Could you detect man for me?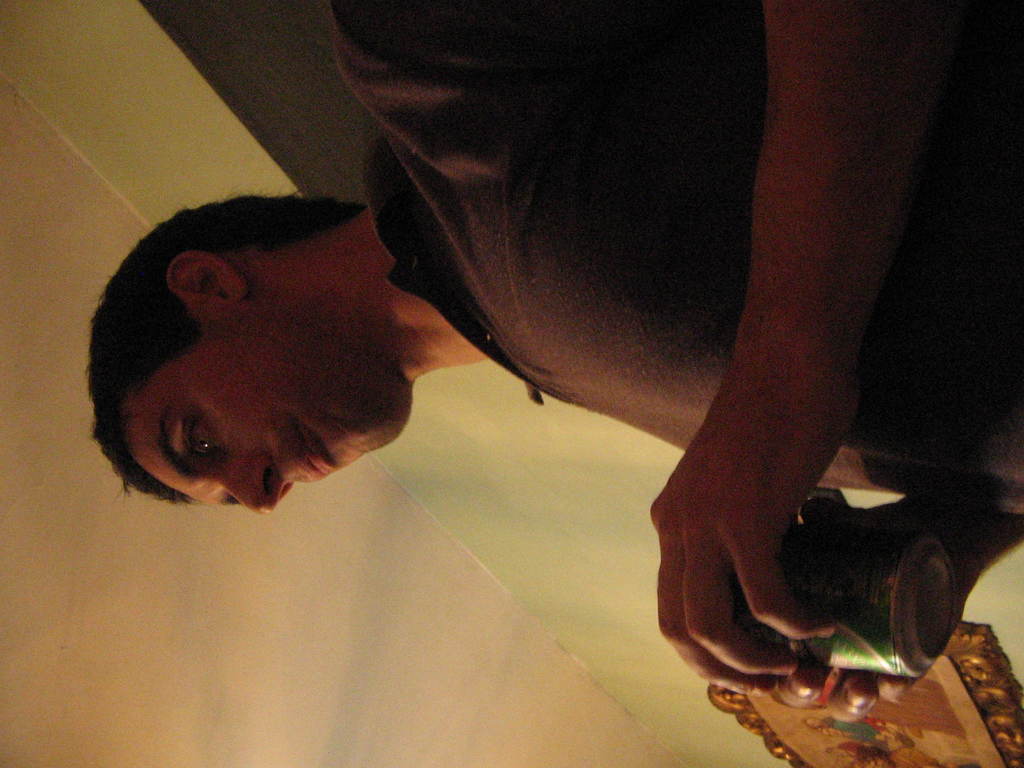
Detection result: detection(83, 0, 1023, 726).
